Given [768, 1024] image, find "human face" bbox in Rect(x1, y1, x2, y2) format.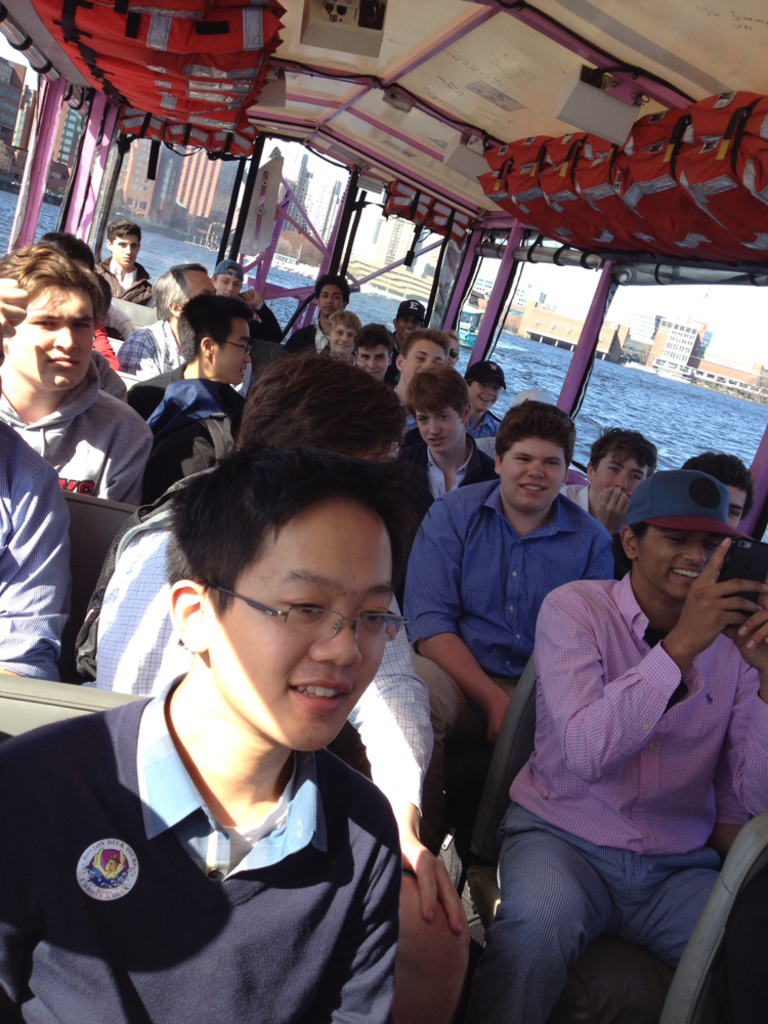
Rect(418, 408, 453, 452).
